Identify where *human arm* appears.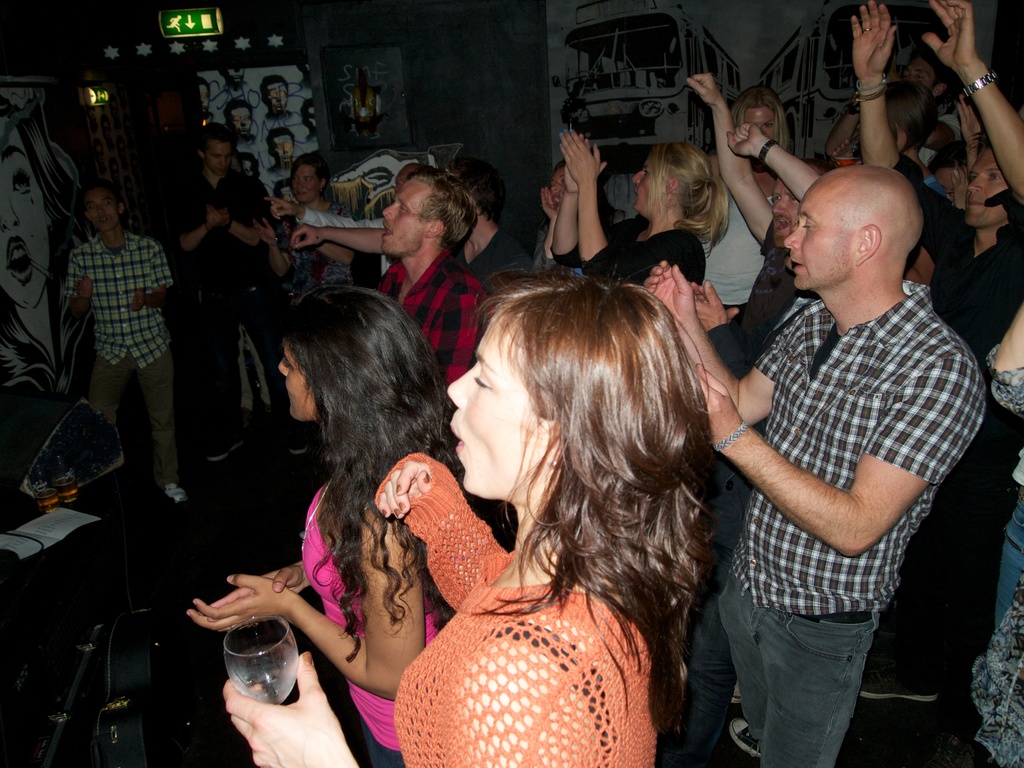
Appears at {"left": 219, "top": 175, "right": 266, "bottom": 248}.
